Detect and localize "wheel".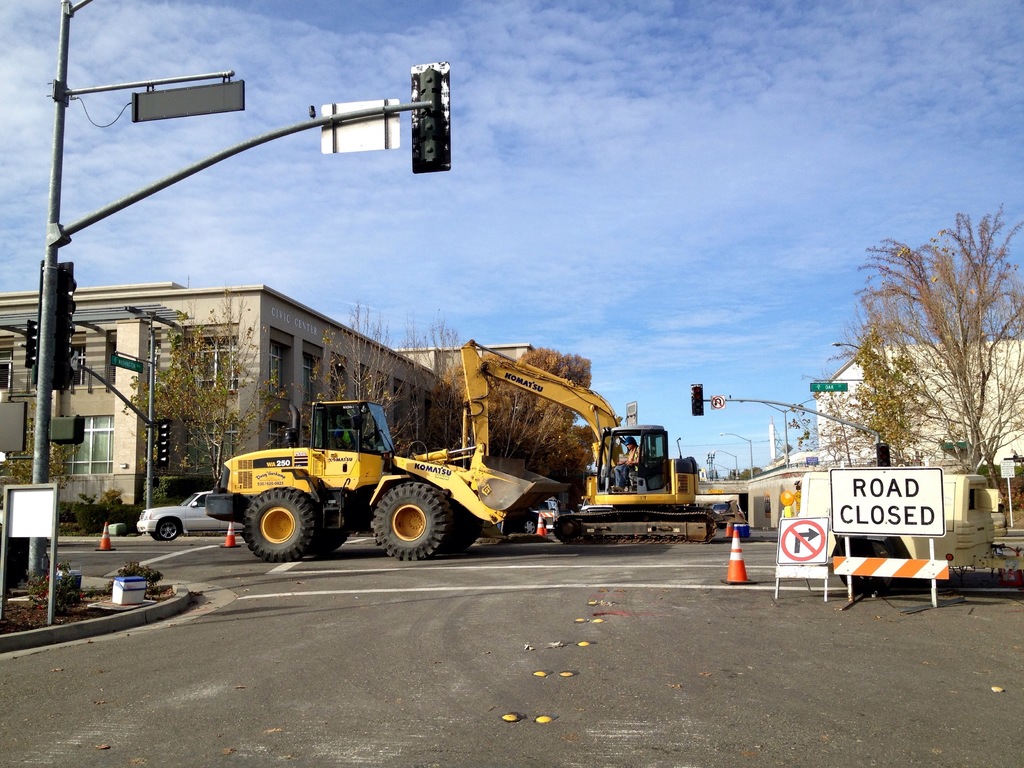
Localized at <region>361, 488, 460, 566</region>.
